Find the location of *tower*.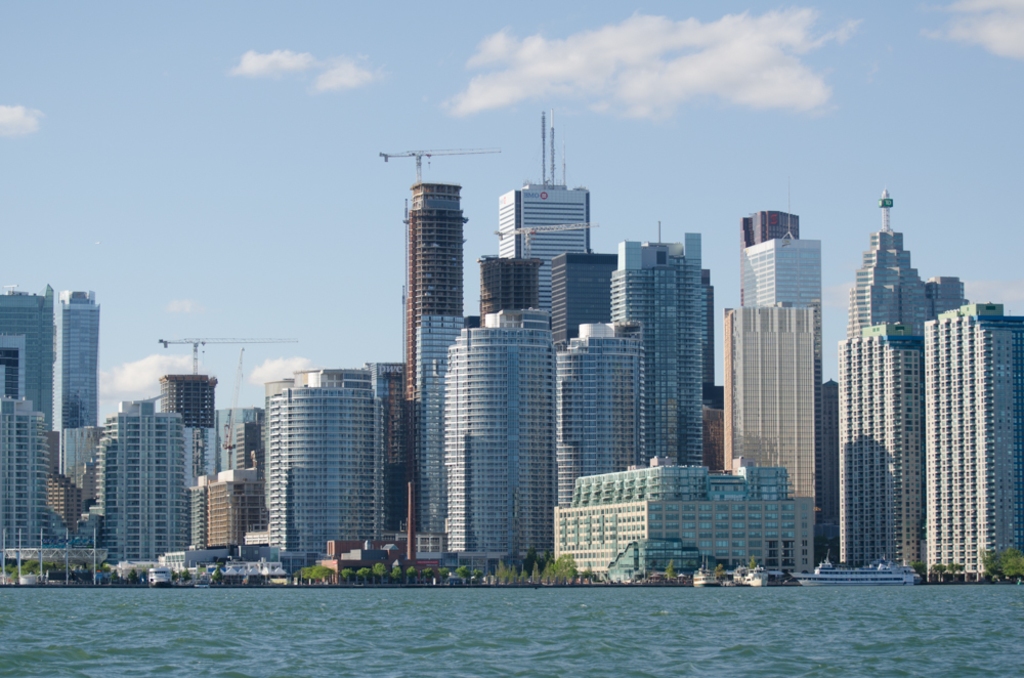
Location: 920/311/1023/582.
